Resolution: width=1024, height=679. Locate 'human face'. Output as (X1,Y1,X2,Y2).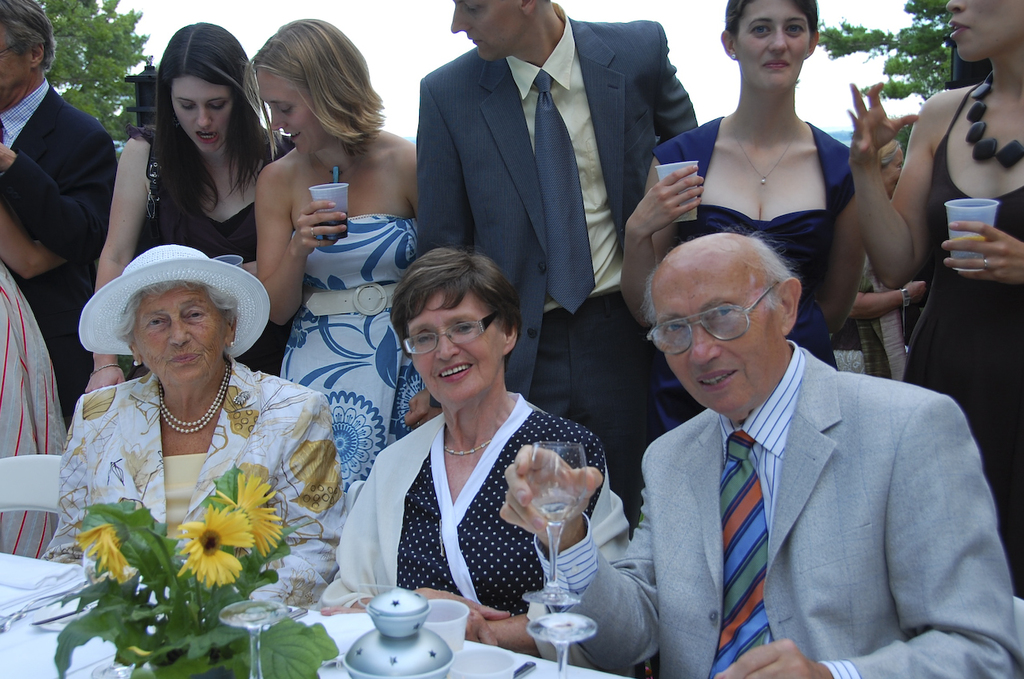
(258,75,323,157).
